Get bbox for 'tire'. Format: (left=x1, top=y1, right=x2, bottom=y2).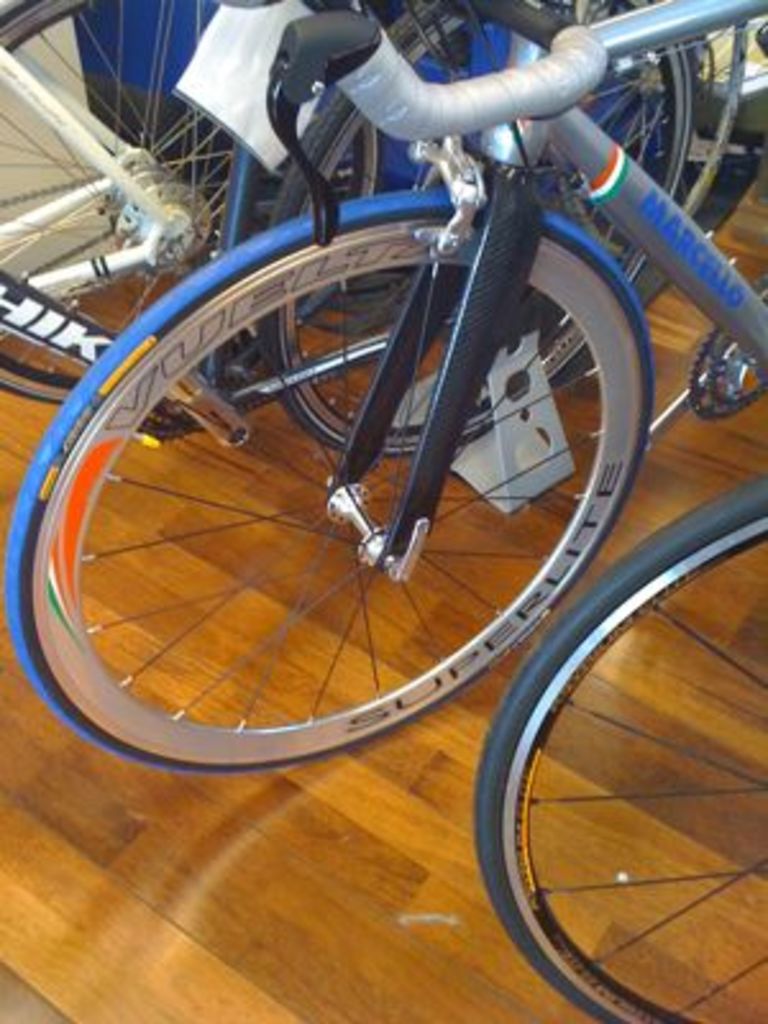
(left=0, top=189, right=648, bottom=781).
